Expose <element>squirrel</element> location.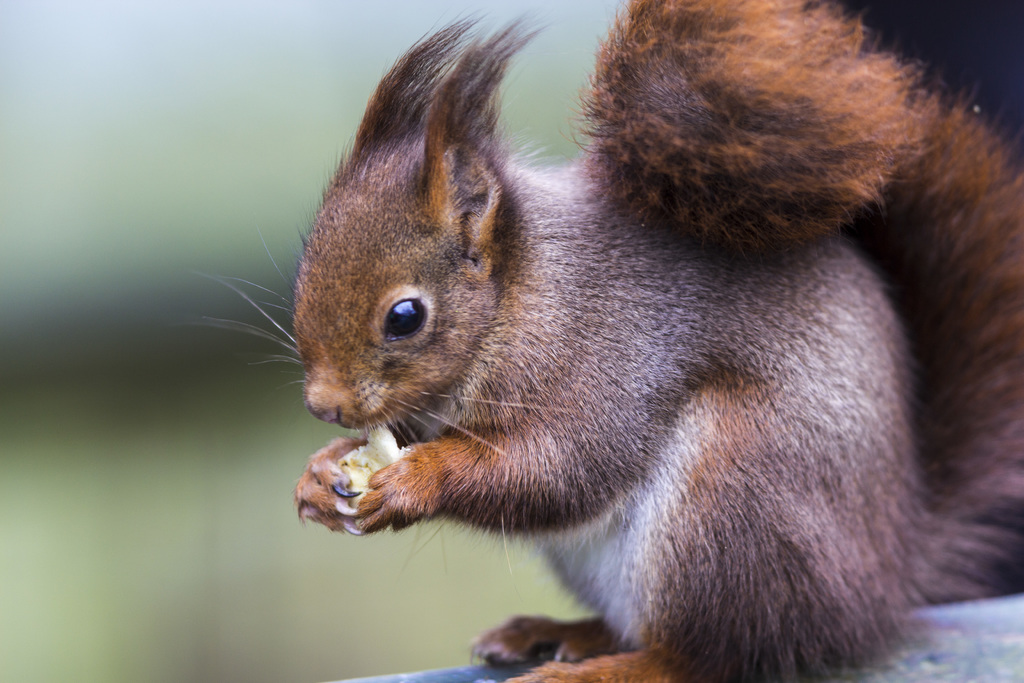
Exposed at {"left": 188, "top": 0, "right": 1023, "bottom": 682}.
